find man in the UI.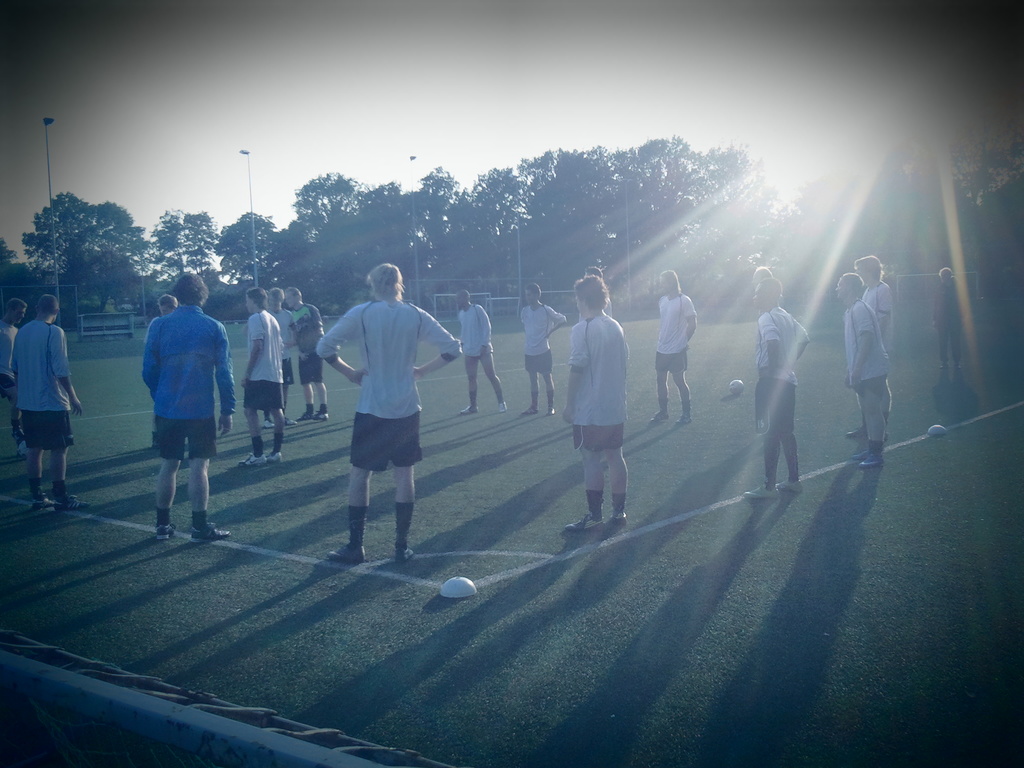
UI element at 579/263/612/325.
